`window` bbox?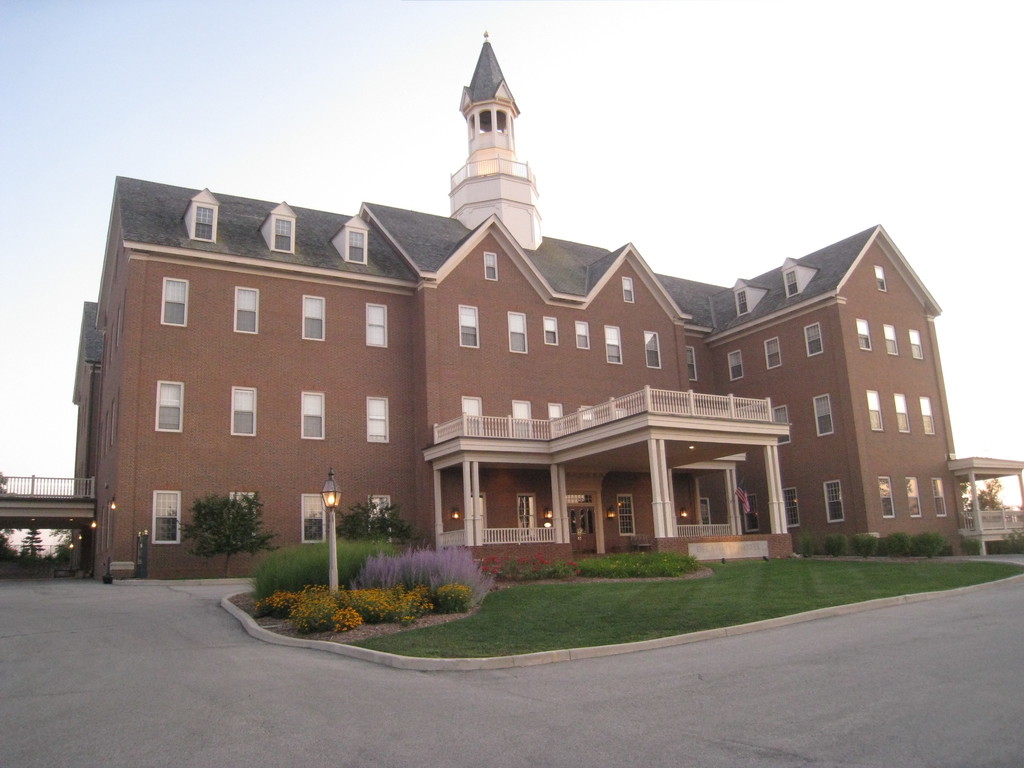
(804,321,827,360)
